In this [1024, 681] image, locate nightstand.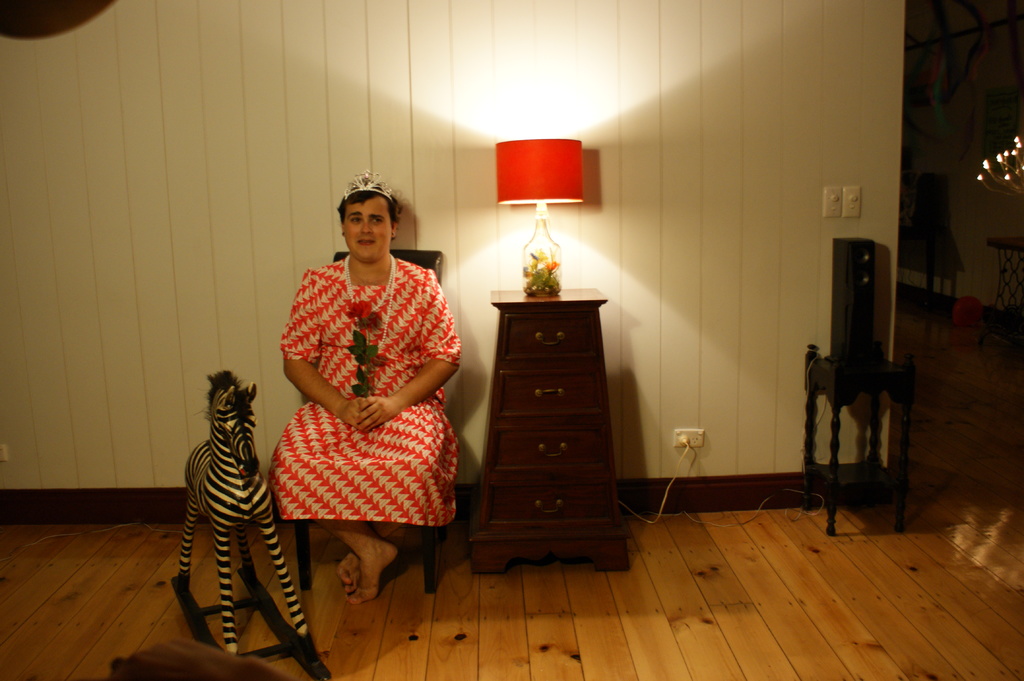
Bounding box: pyautogui.locateOnScreen(476, 268, 628, 575).
